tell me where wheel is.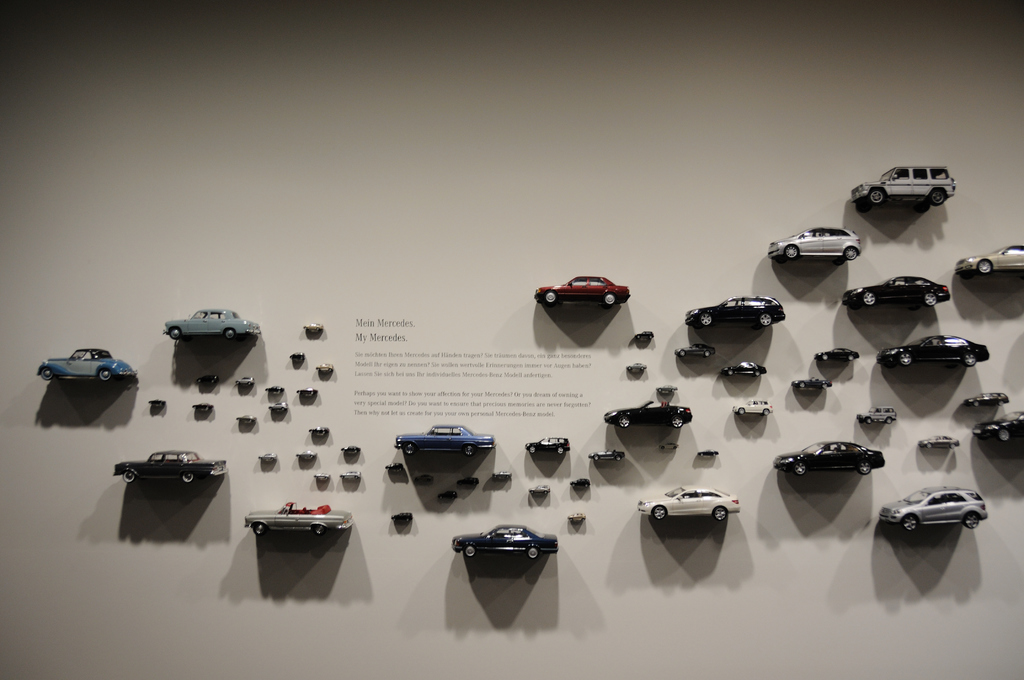
wheel is at <bbox>703, 350, 711, 357</bbox>.
